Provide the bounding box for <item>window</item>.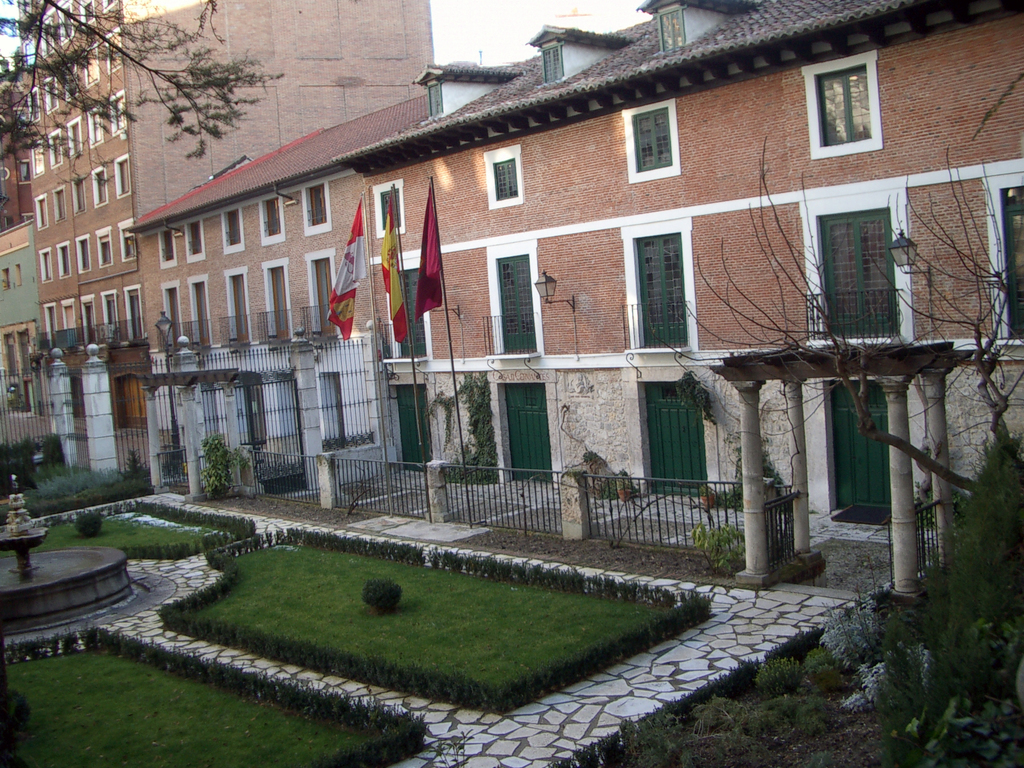
{"left": 494, "top": 151, "right": 522, "bottom": 207}.
